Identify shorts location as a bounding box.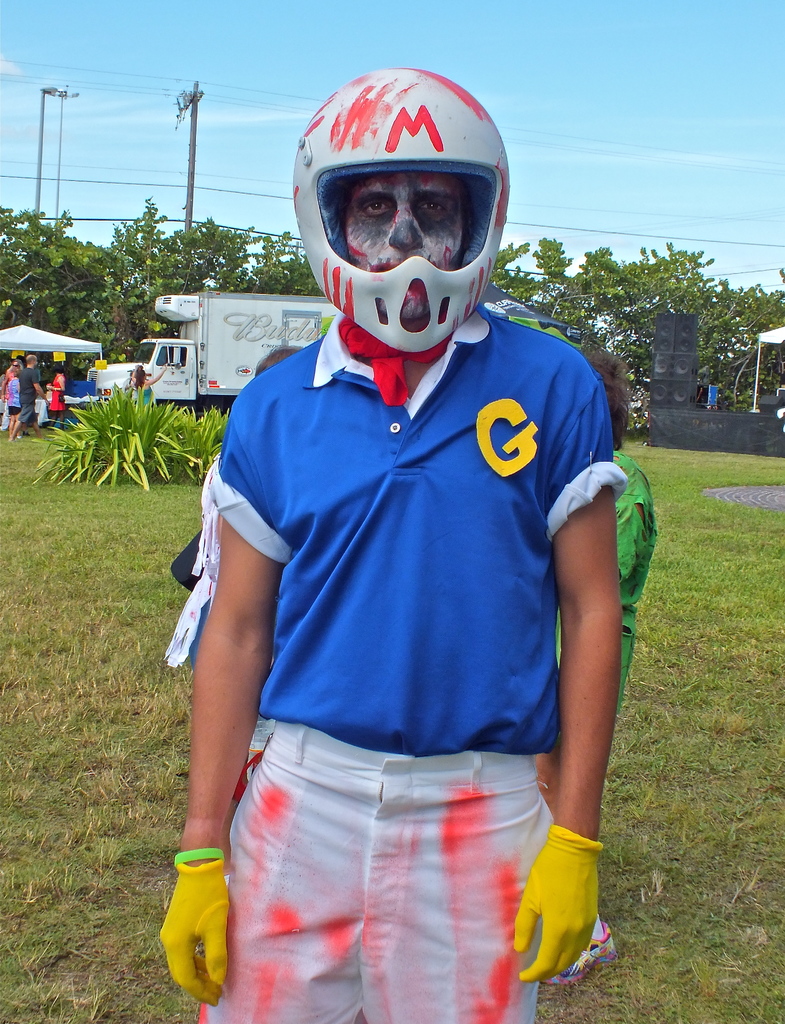
detection(16, 404, 31, 421).
